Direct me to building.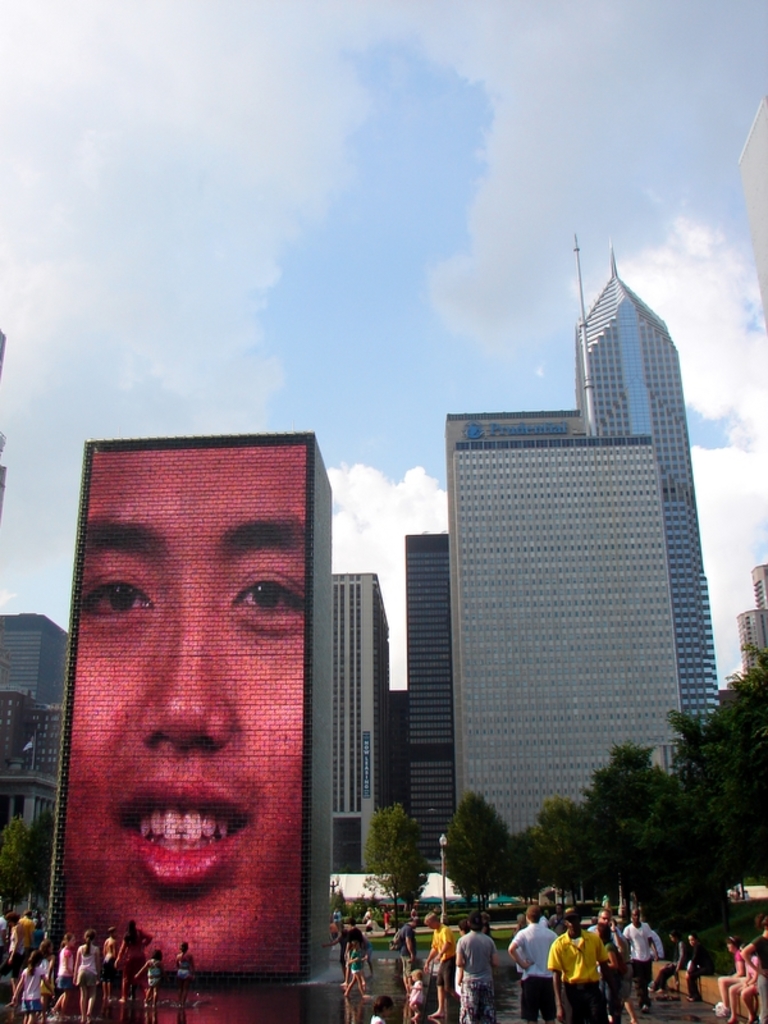
Direction: detection(406, 534, 452, 878).
